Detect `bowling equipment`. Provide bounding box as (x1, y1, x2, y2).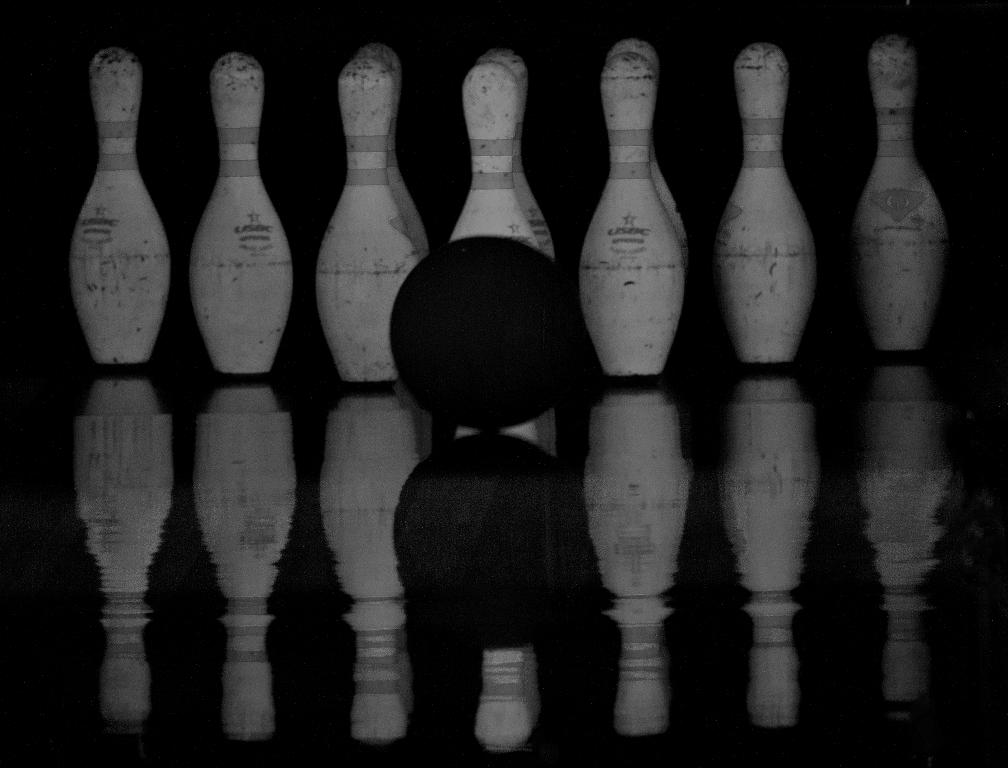
(355, 43, 433, 271).
